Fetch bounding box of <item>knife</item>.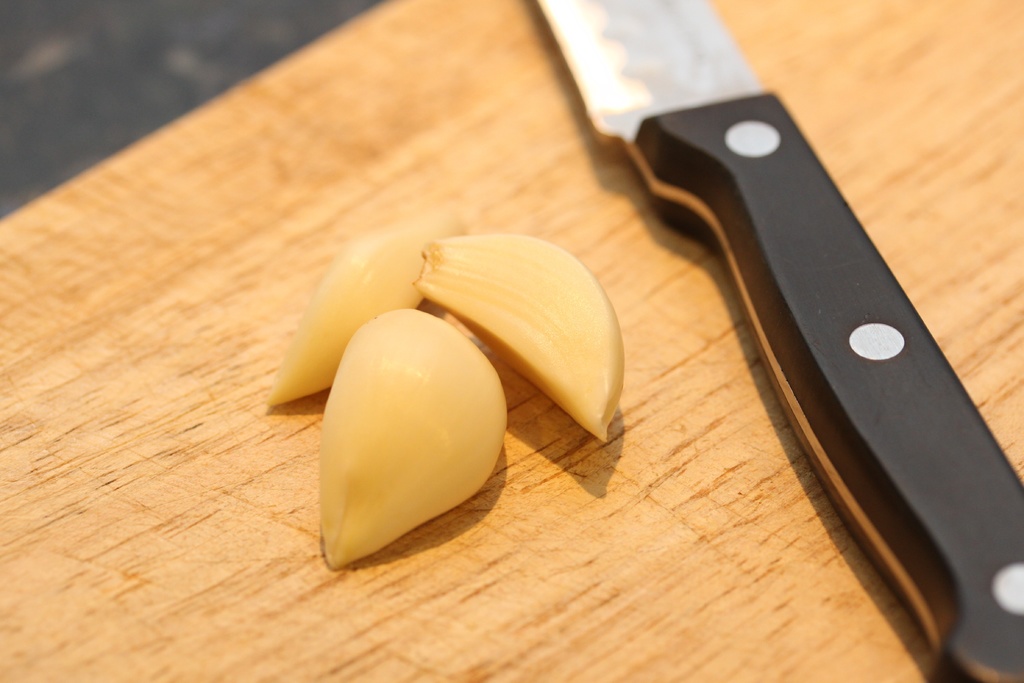
Bbox: bbox(533, 0, 1023, 682).
